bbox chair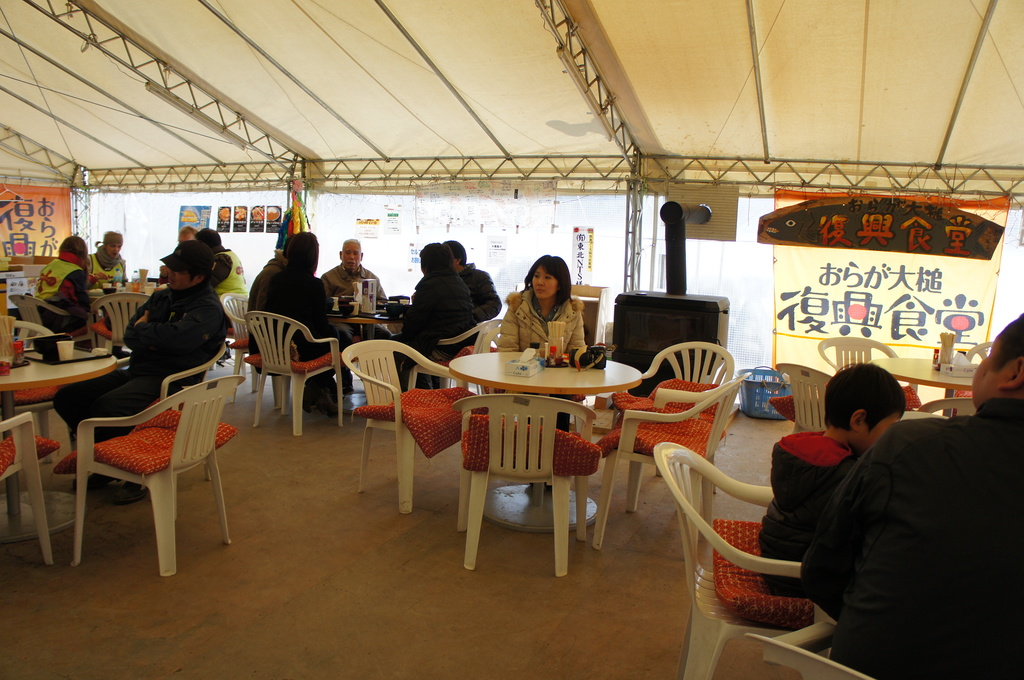
593,372,750,548
